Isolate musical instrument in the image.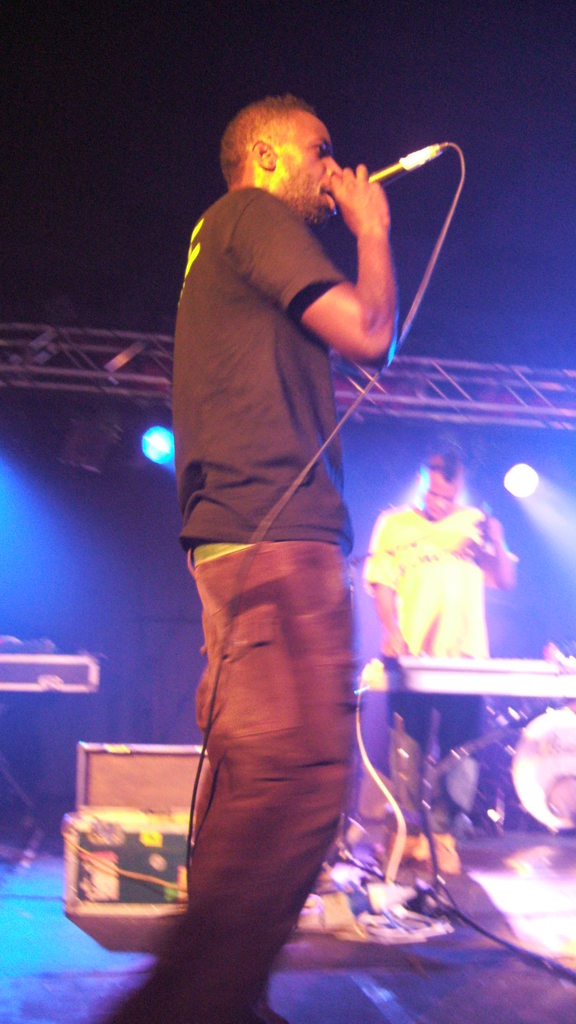
Isolated region: bbox=(0, 648, 104, 699).
